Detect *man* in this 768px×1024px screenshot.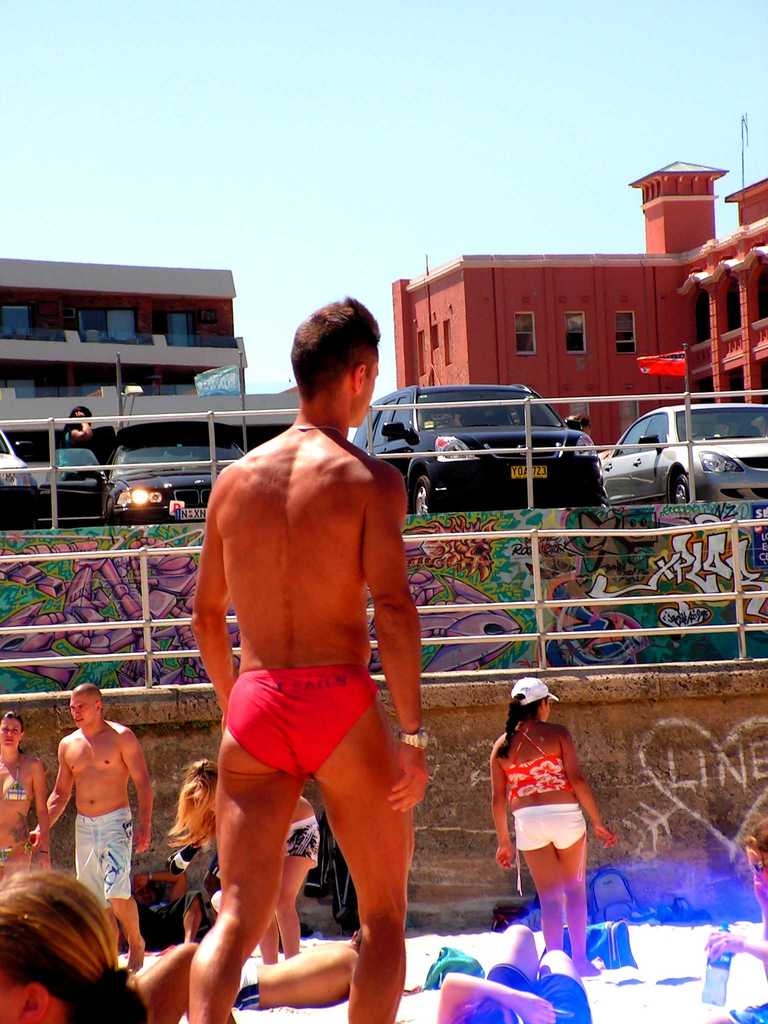
Detection: (left=166, top=259, right=438, bottom=1023).
